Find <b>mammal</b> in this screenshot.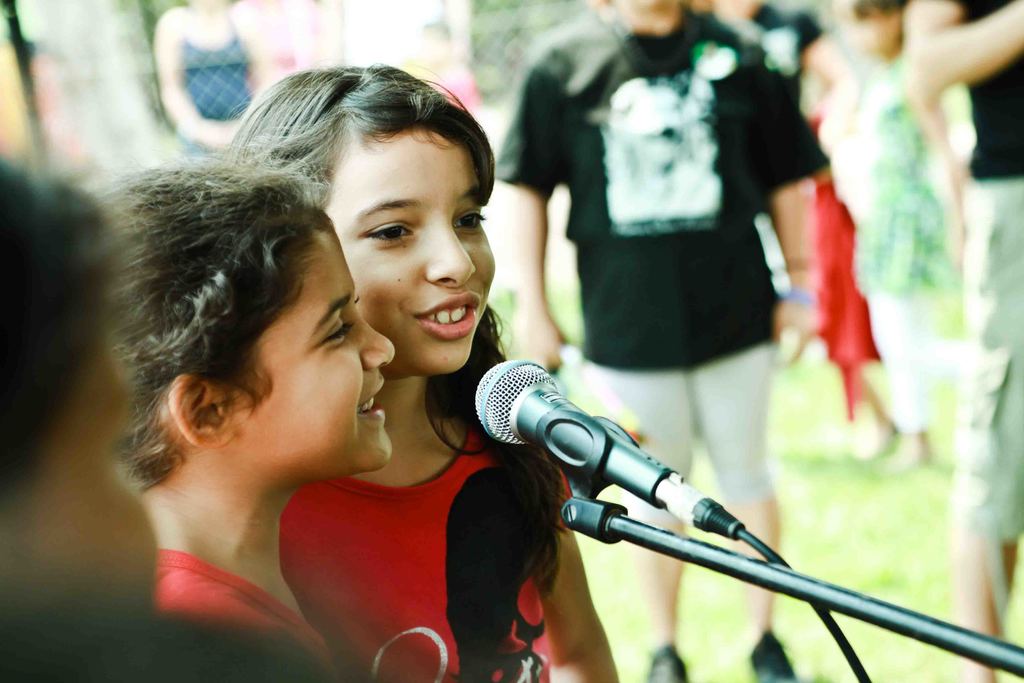
The bounding box for <b>mammal</b> is (x1=145, y1=1, x2=269, y2=150).
